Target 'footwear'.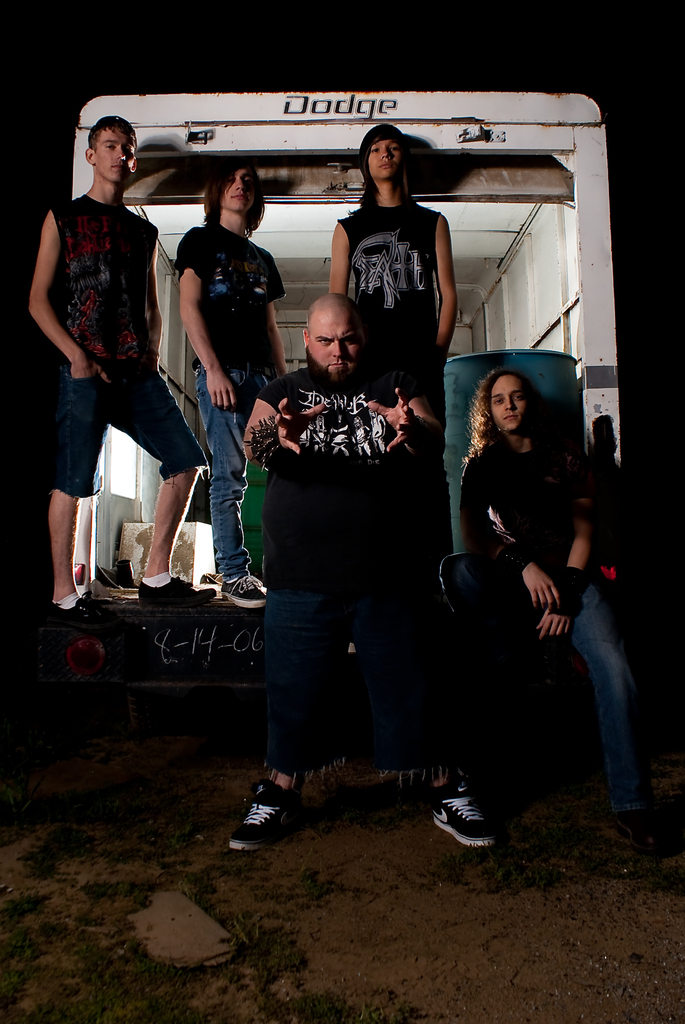
Target region: left=51, top=591, right=120, bottom=629.
